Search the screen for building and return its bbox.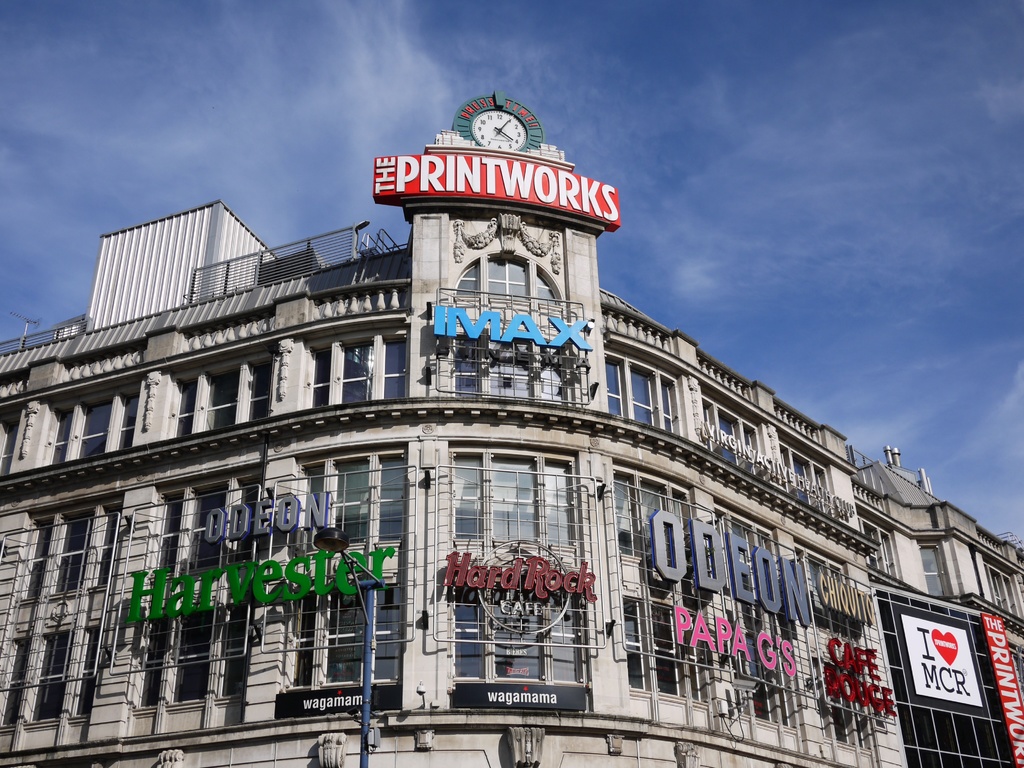
Found: (0,90,1023,767).
